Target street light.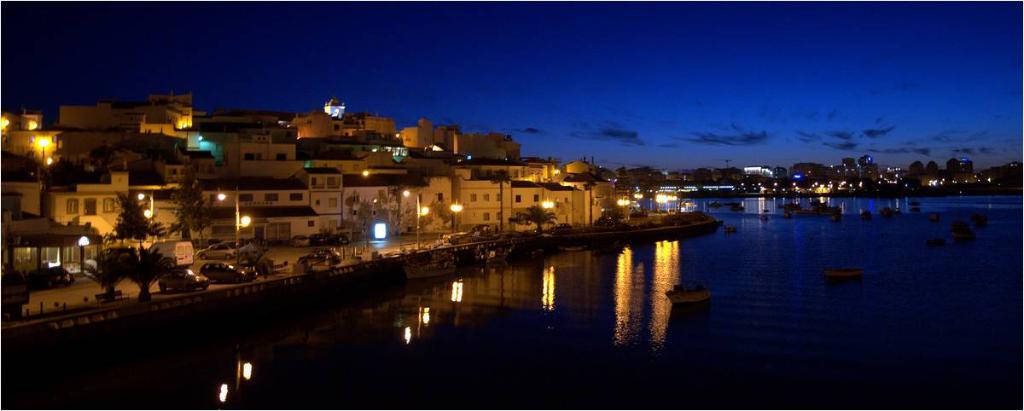
Target region: 399/190/430/250.
